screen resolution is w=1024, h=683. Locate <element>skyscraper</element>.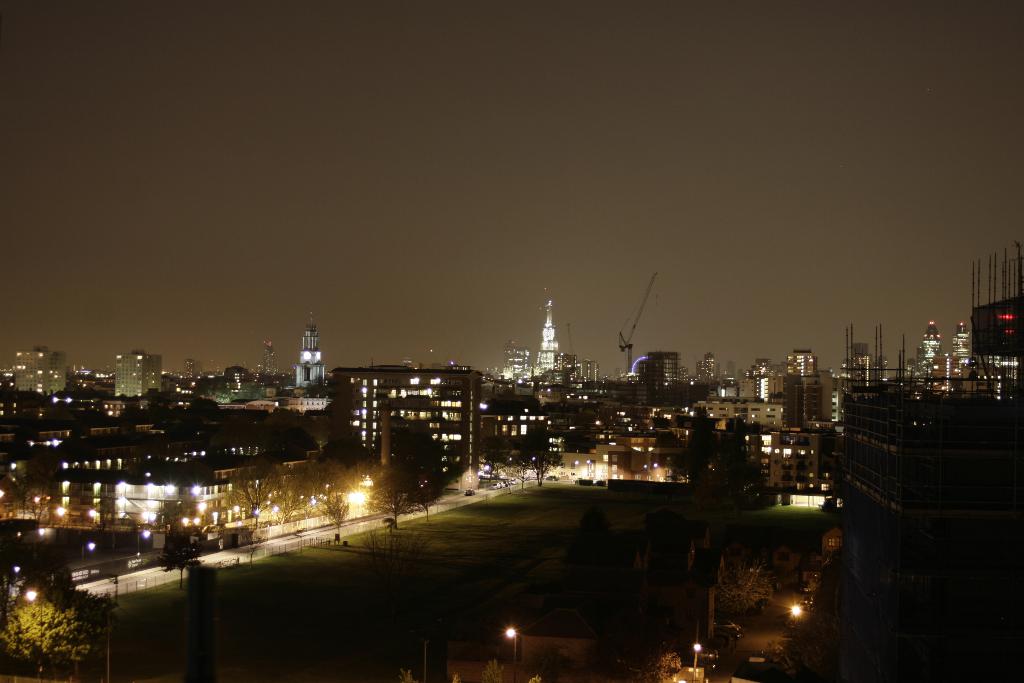
l=1, t=393, r=332, b=553.
